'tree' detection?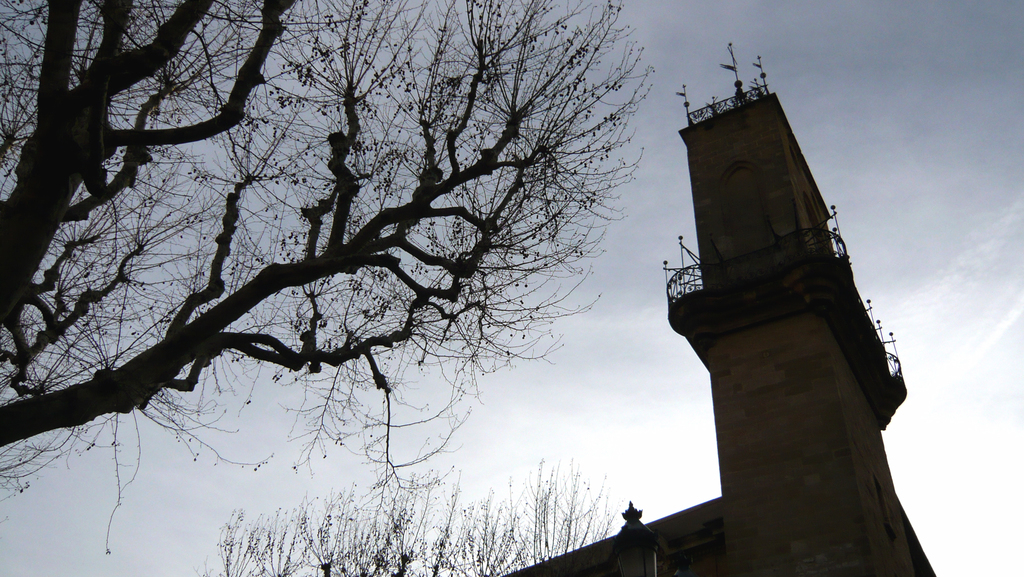
{"left": 3, "top": 9, "right": 677, "bottom": 556}
